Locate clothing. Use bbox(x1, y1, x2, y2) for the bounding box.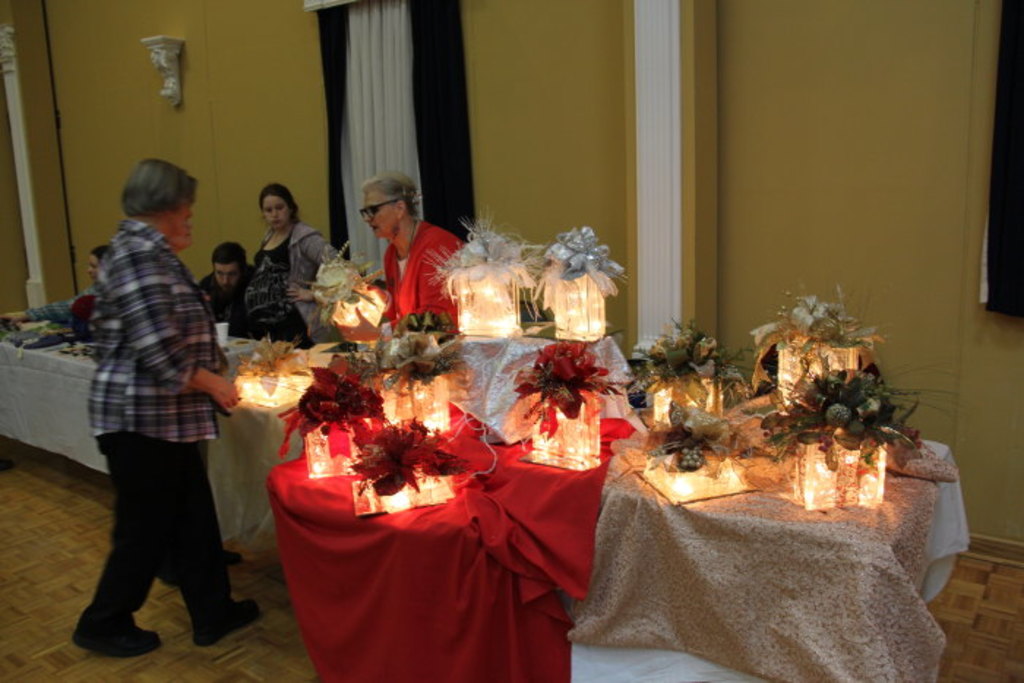
bbox(22, 281, 98, 322).
